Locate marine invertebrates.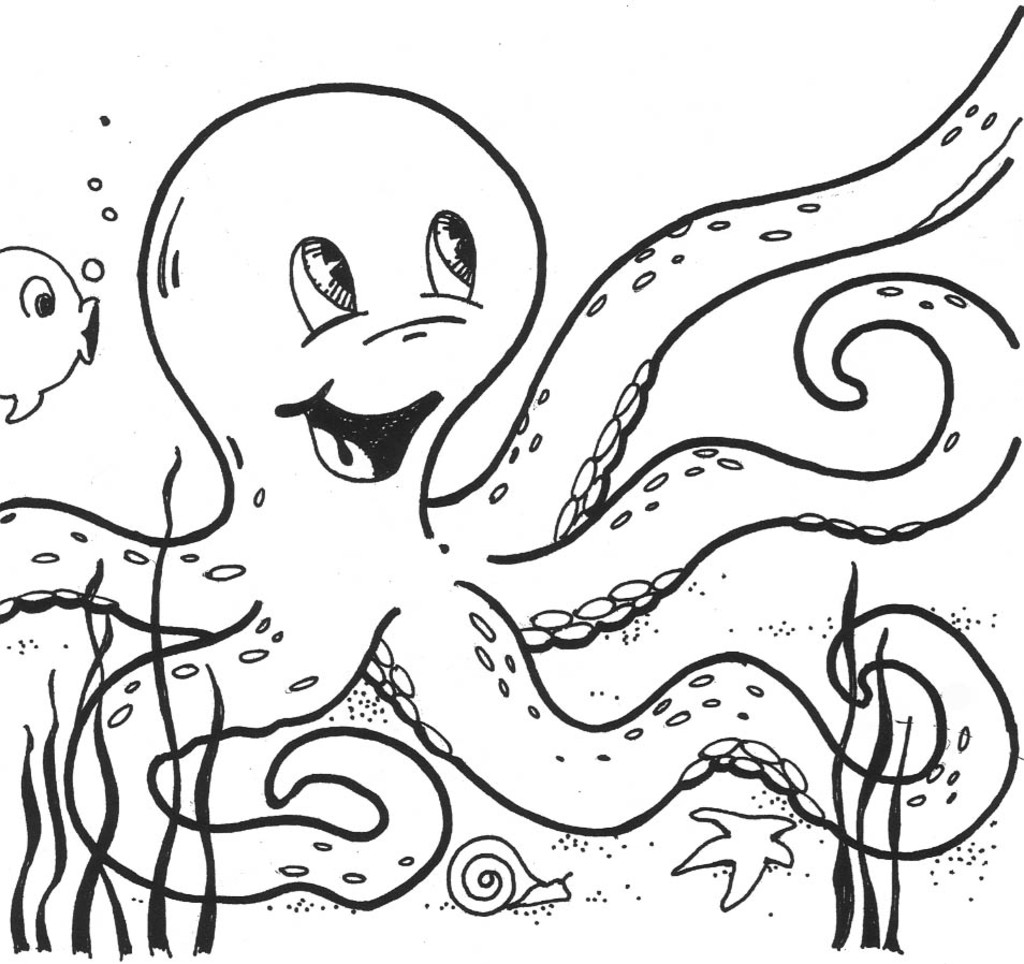
Bounding box: pyautogui.locateOnScreen(451, 832, 575, 918).
